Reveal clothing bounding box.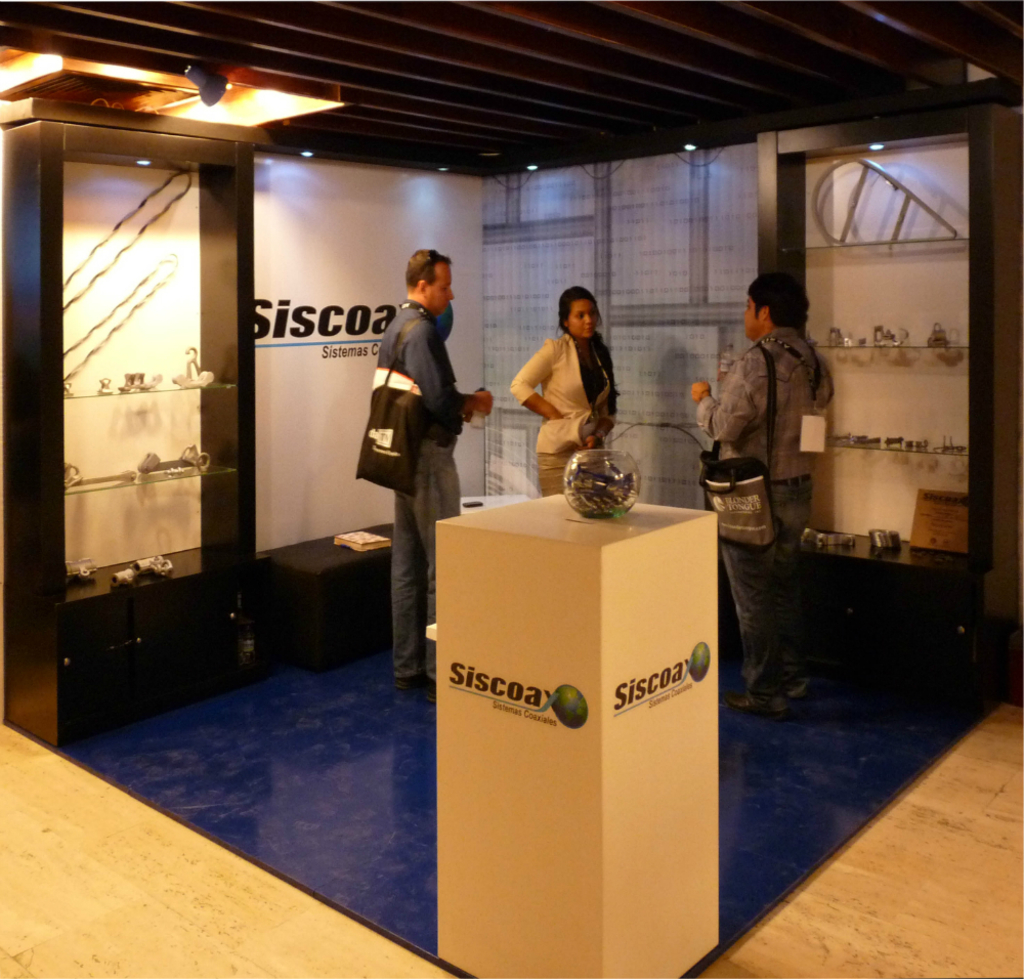
Revealed: (x1=385, y1=301, x2=465, y2=688).
